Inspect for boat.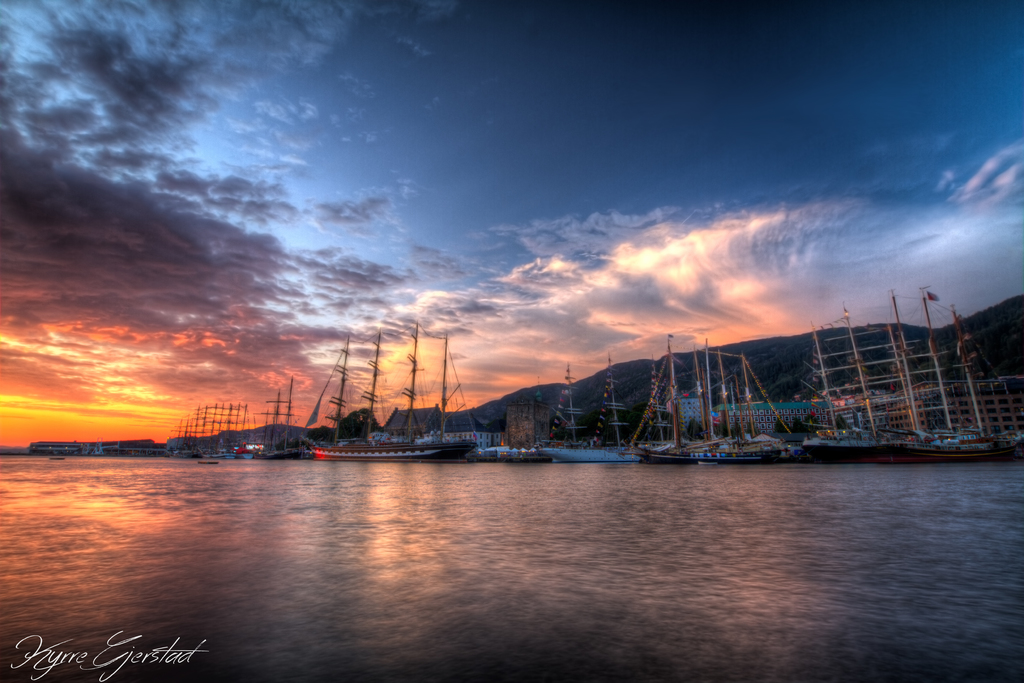
Inspection: <box>808,304,887,462</box>.
